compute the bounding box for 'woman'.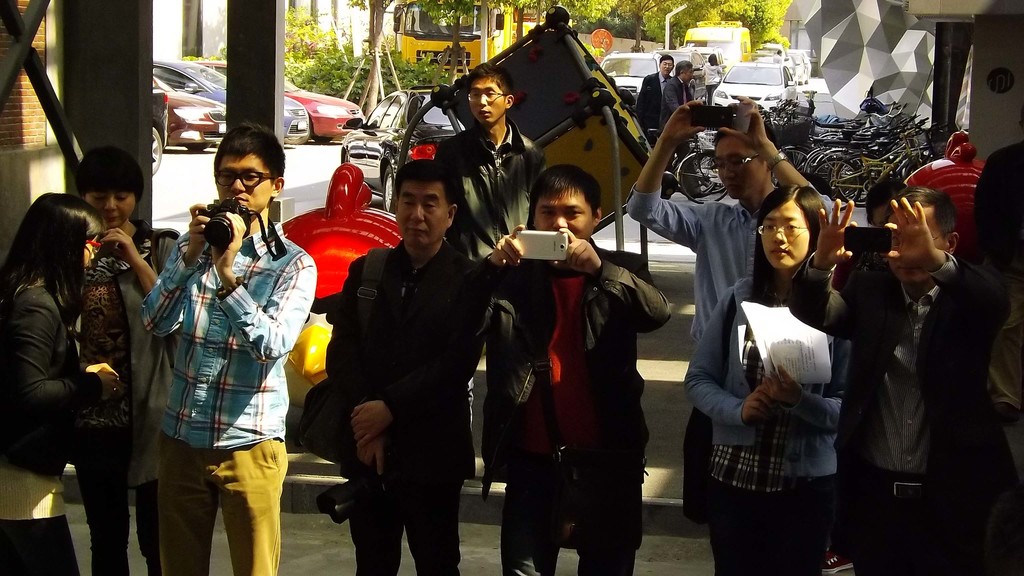
[left=0, top=193, right=120, bottom=575].
